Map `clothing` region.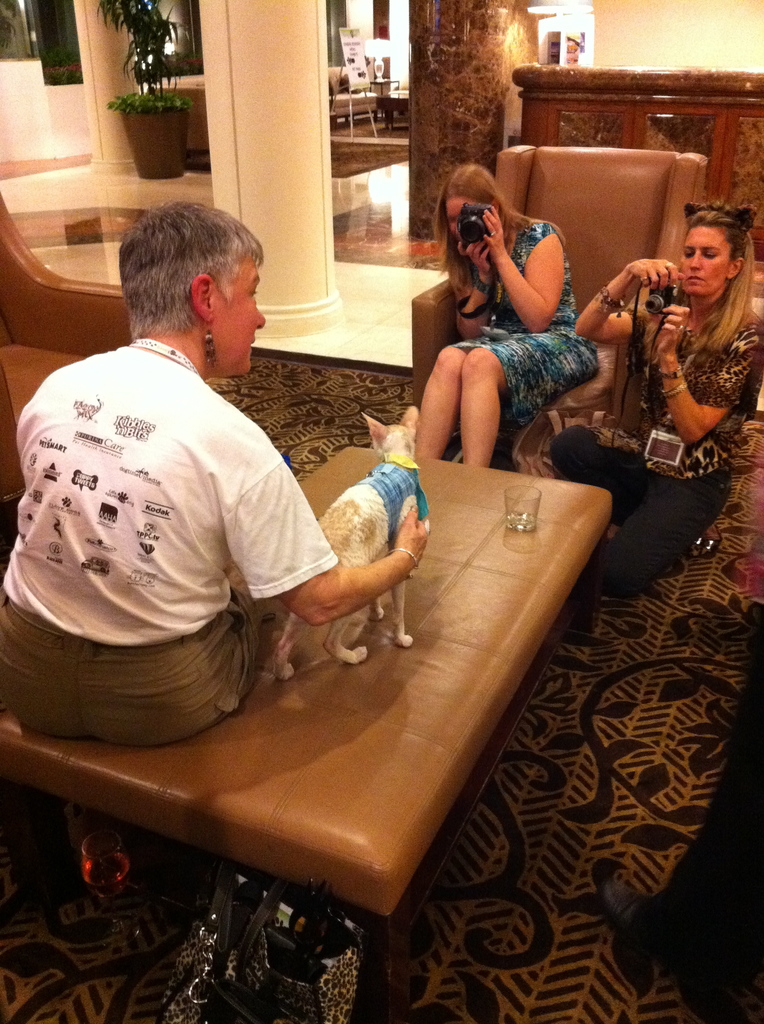
Mapped to <region>0, 332, 322, 736</region>.
